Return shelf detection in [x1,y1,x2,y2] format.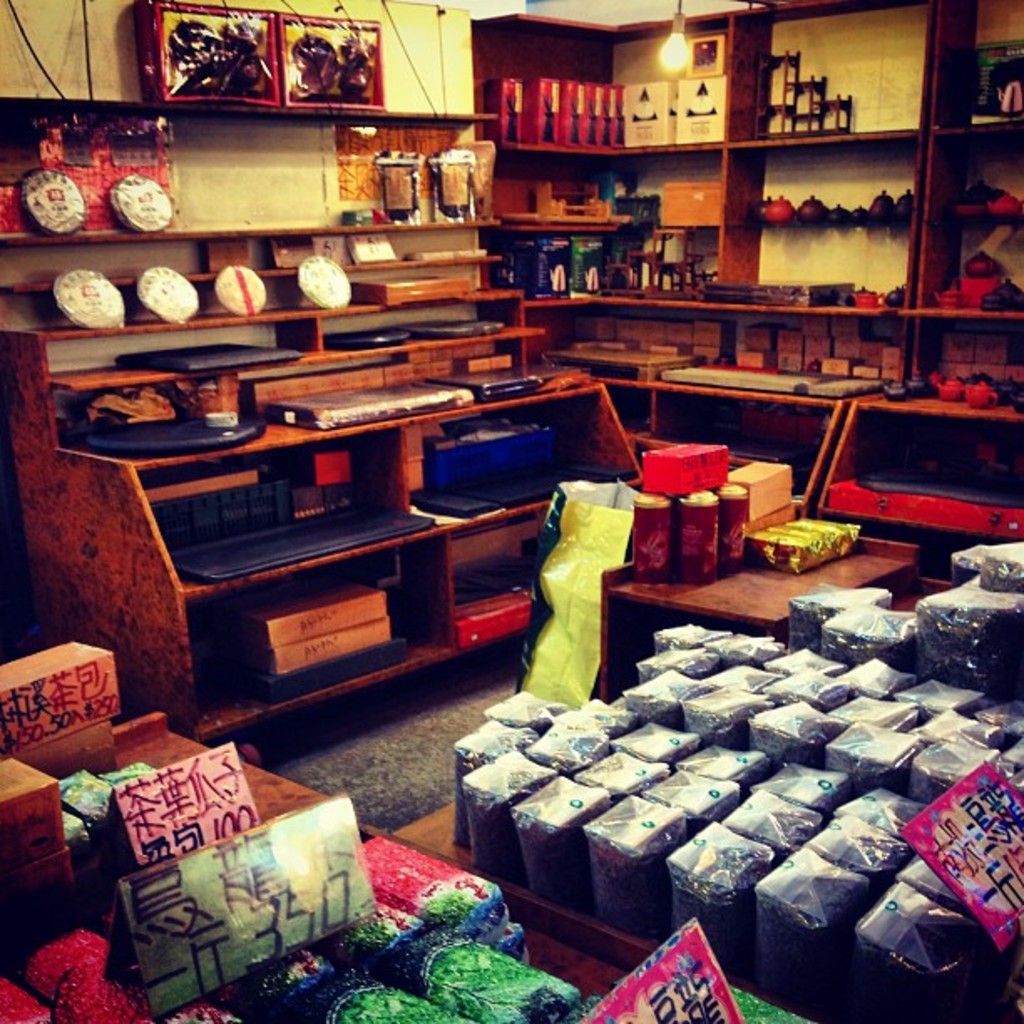
[880,311,1022,417].
